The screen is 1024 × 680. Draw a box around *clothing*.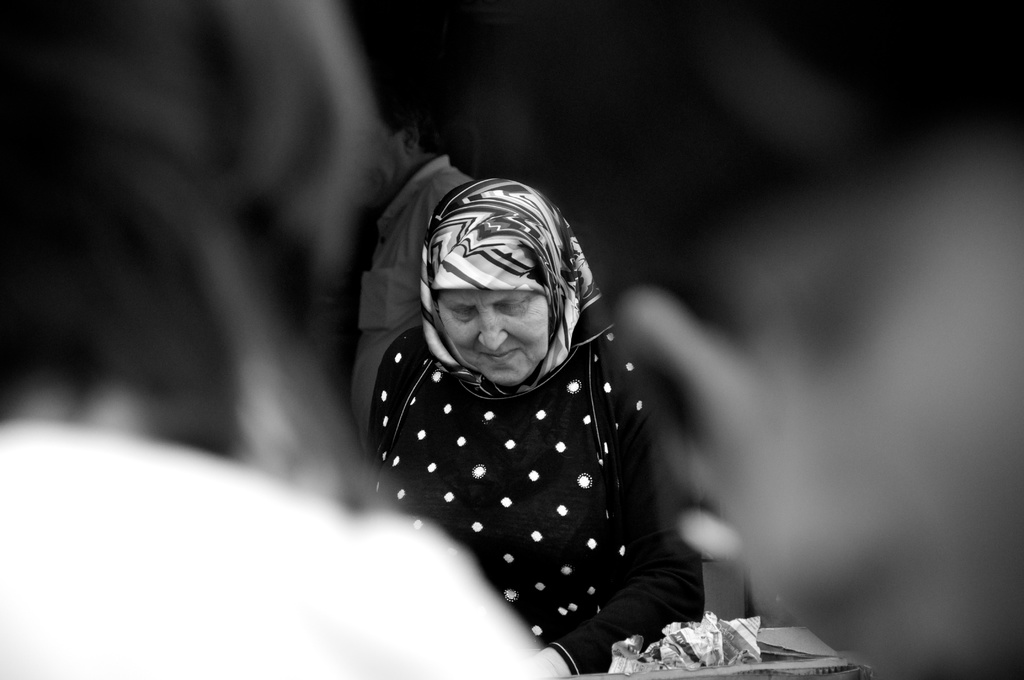
0,416,560,679.
